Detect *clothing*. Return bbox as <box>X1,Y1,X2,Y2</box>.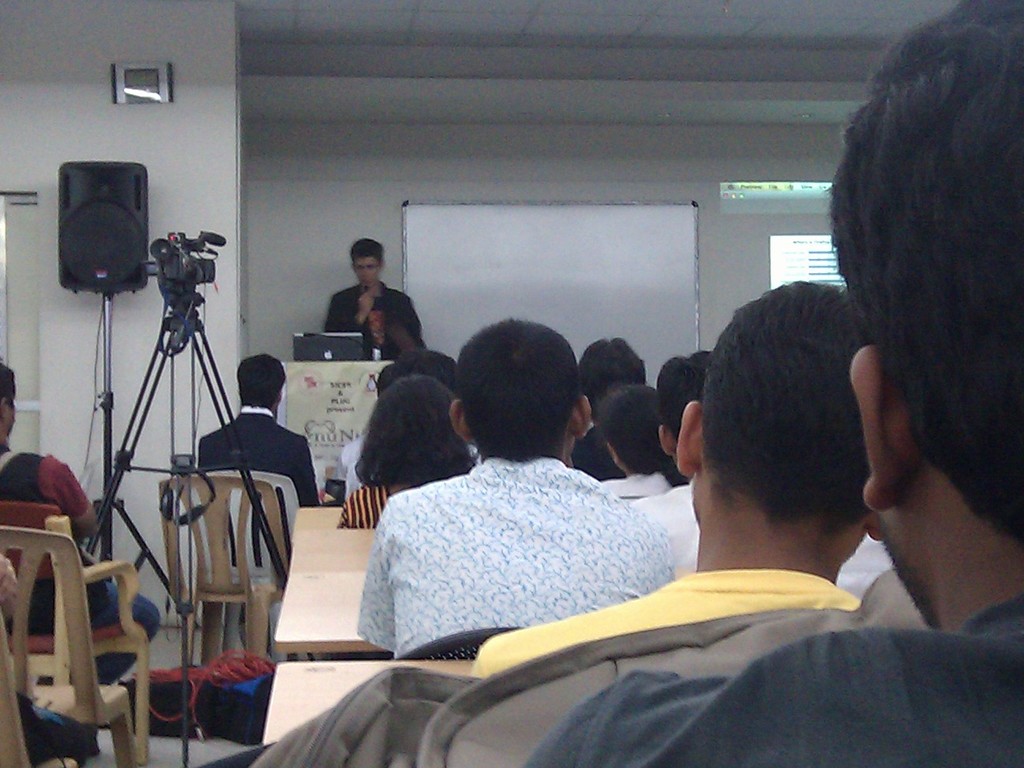
<box>338,479,390,529</box>.
